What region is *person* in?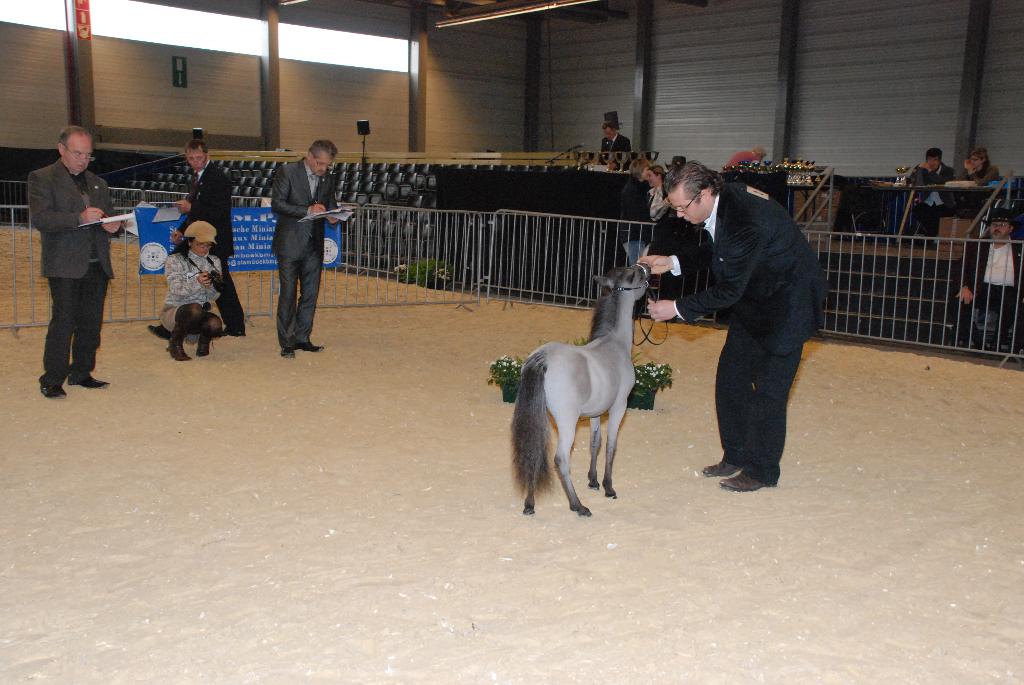
box=[916, 145, 952, 209].
